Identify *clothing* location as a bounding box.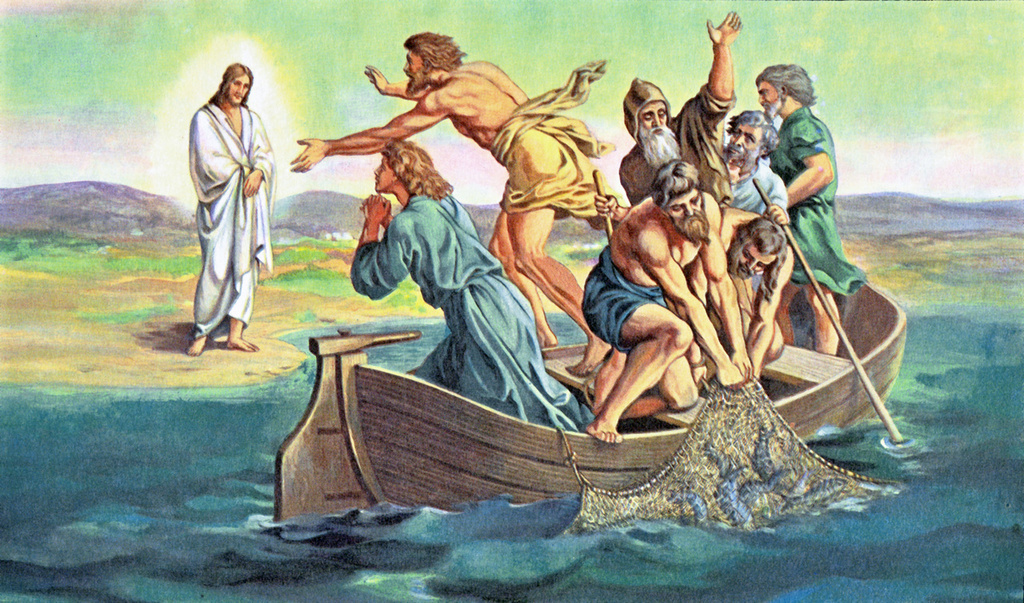
<region>493, 62, 613, 225</region>.
